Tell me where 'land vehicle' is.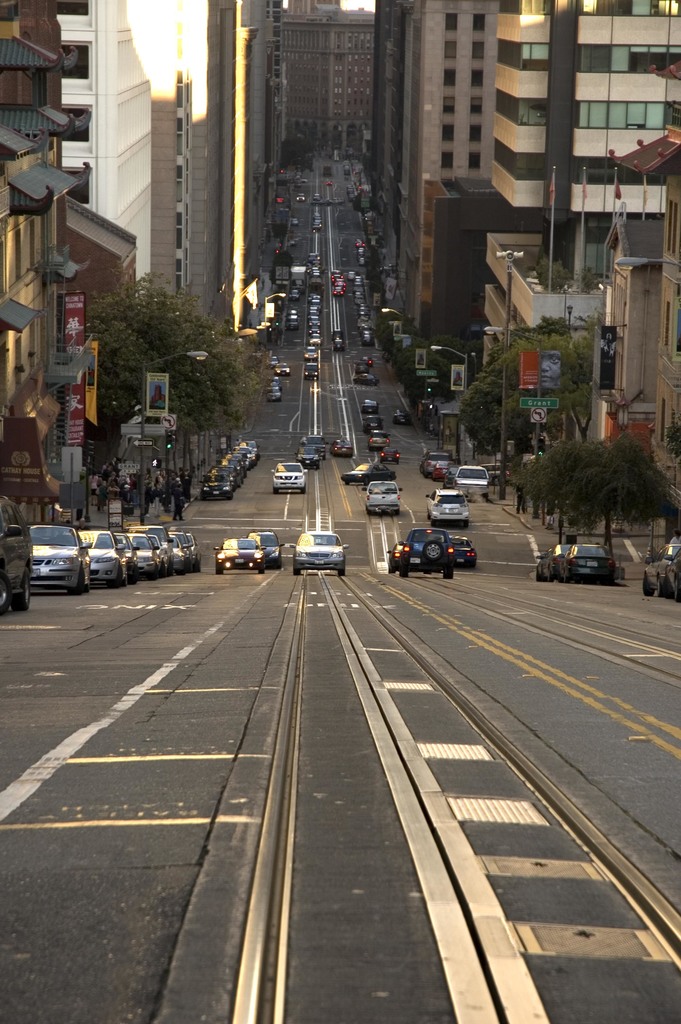
'land vehicle' is at bbox(321, 161, 331, 180).
